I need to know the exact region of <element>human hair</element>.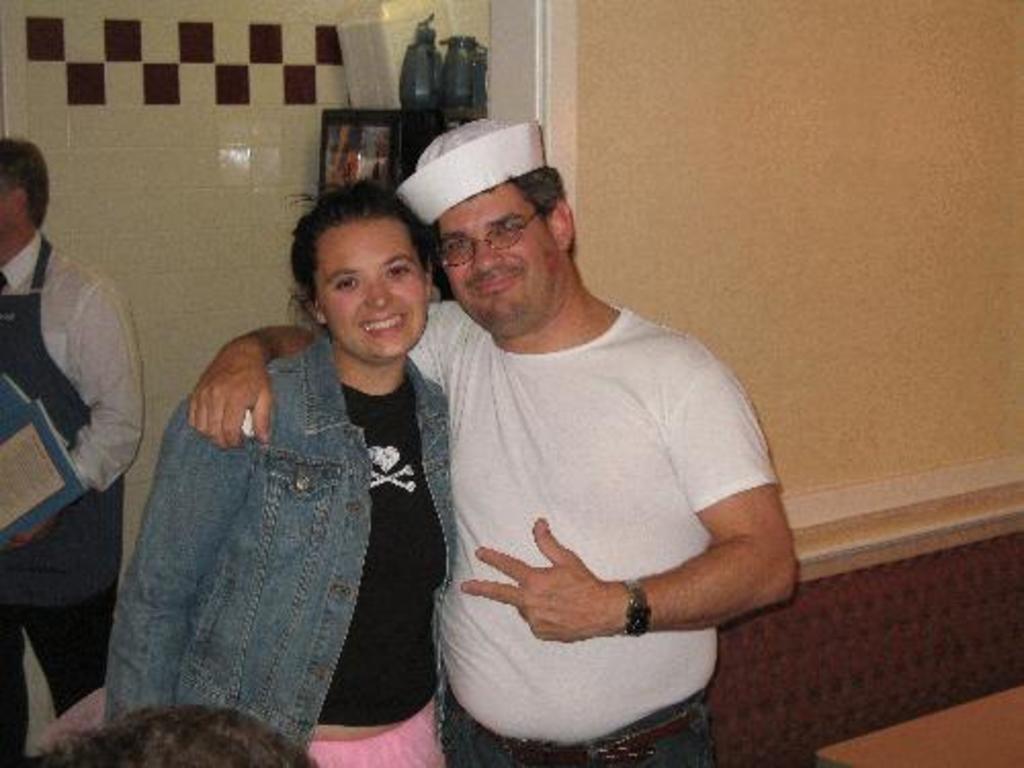
Region: Rect(0, 139, 51, 229).
